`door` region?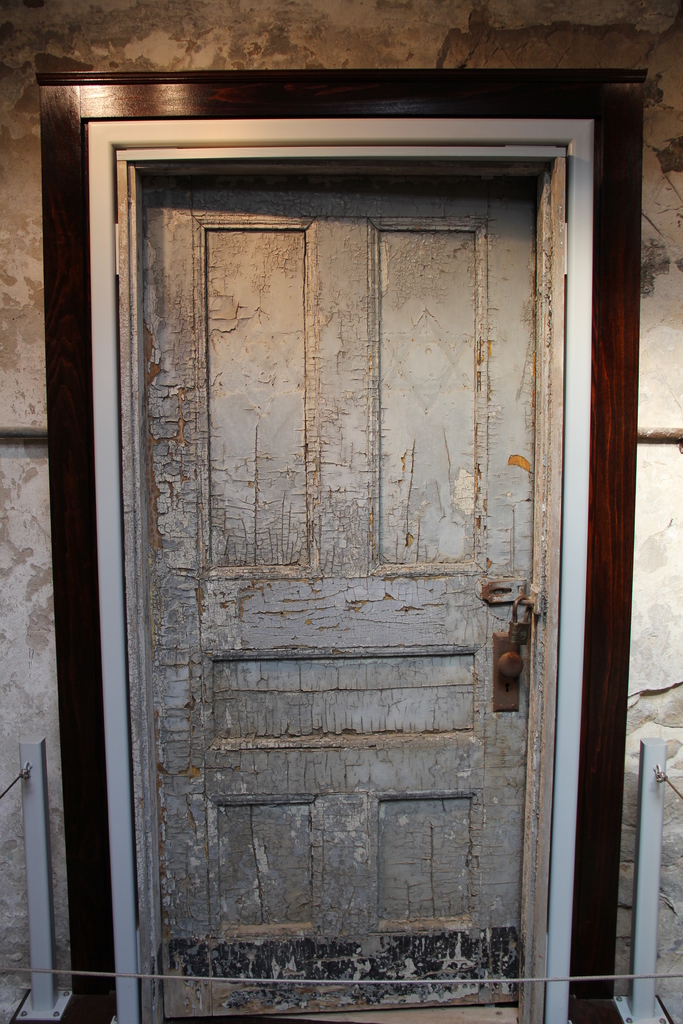
[73,147,555,1023]
